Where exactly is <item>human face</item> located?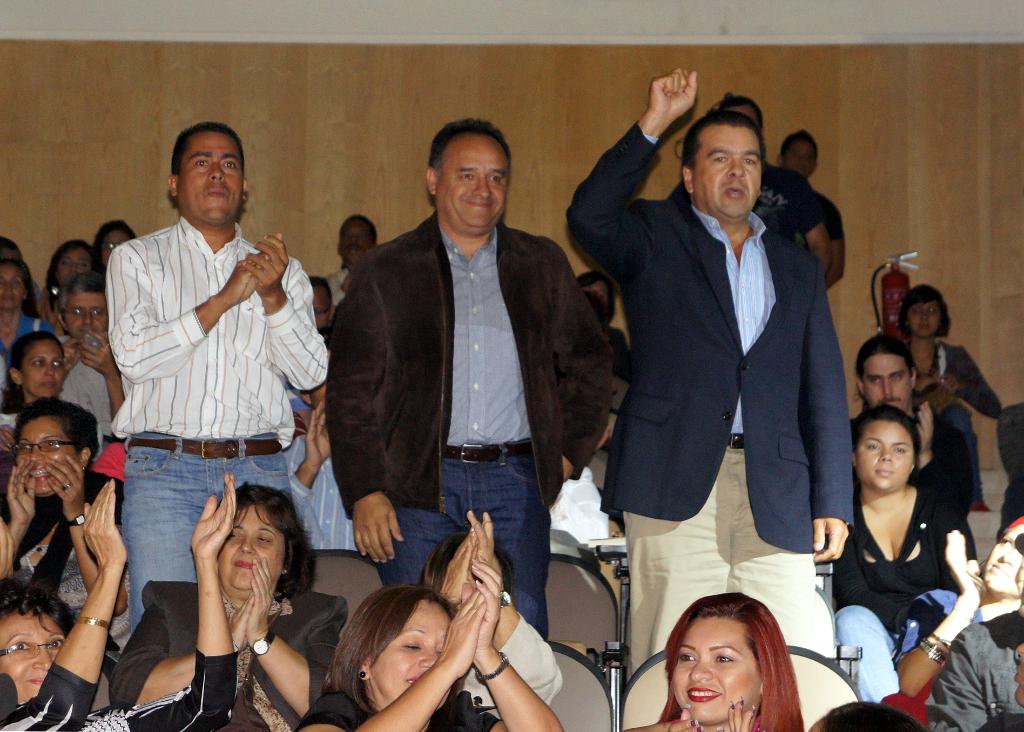
Its bounding box is locate(909, 299, 941, 341).
